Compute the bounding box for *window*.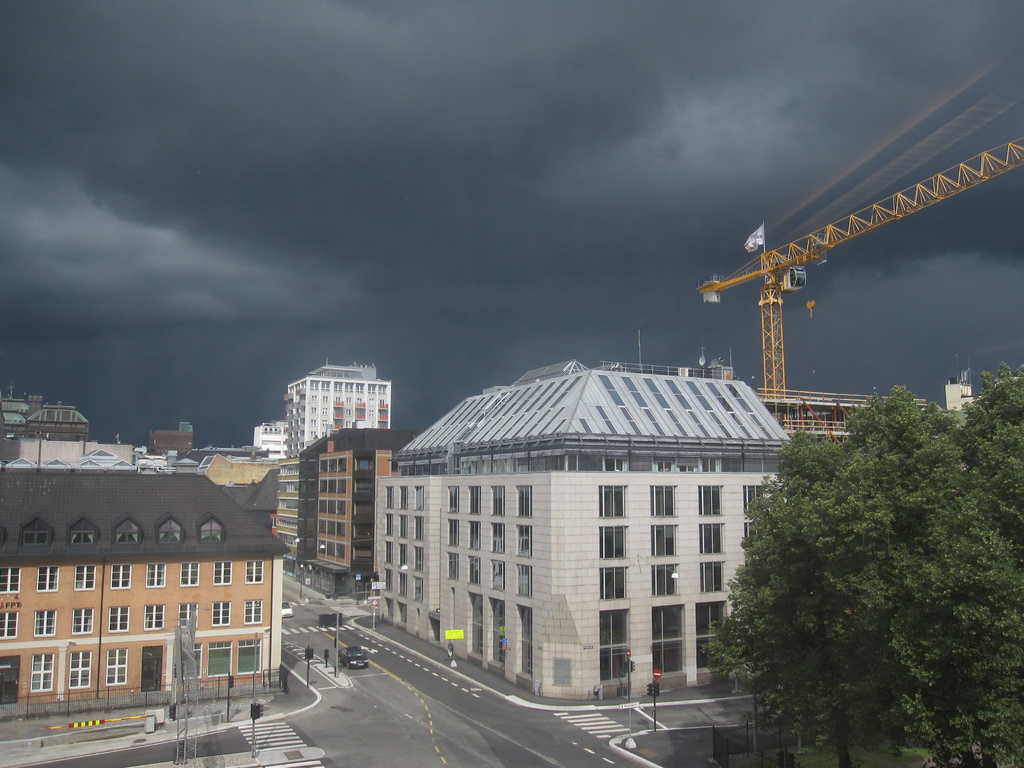
rect(113, 565, 135, 593).
